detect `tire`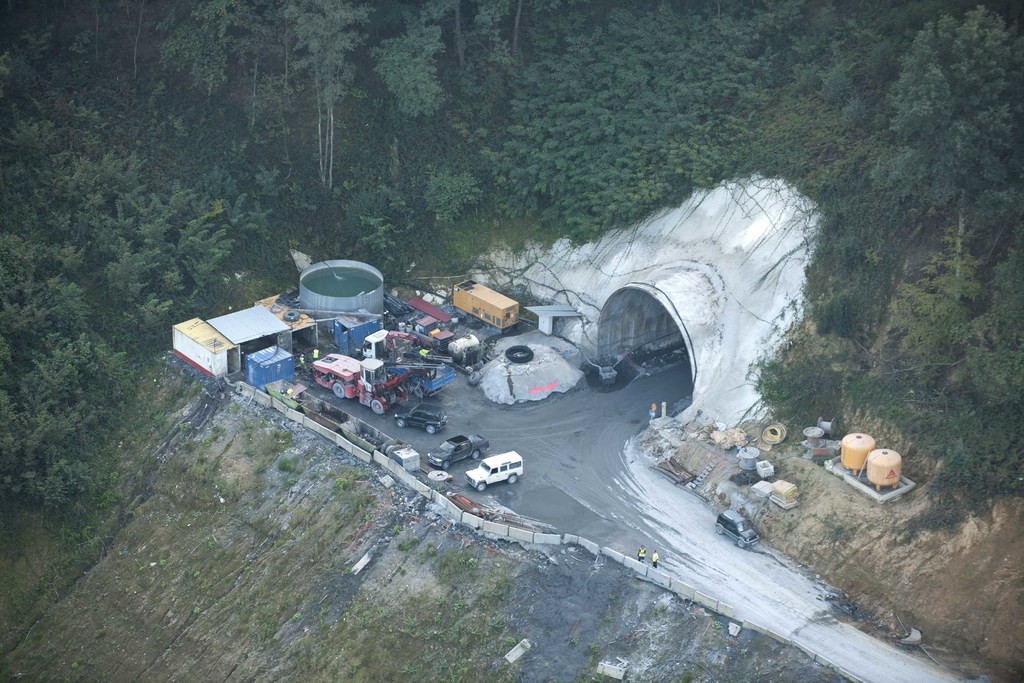
[469, 447, 483, 460]
